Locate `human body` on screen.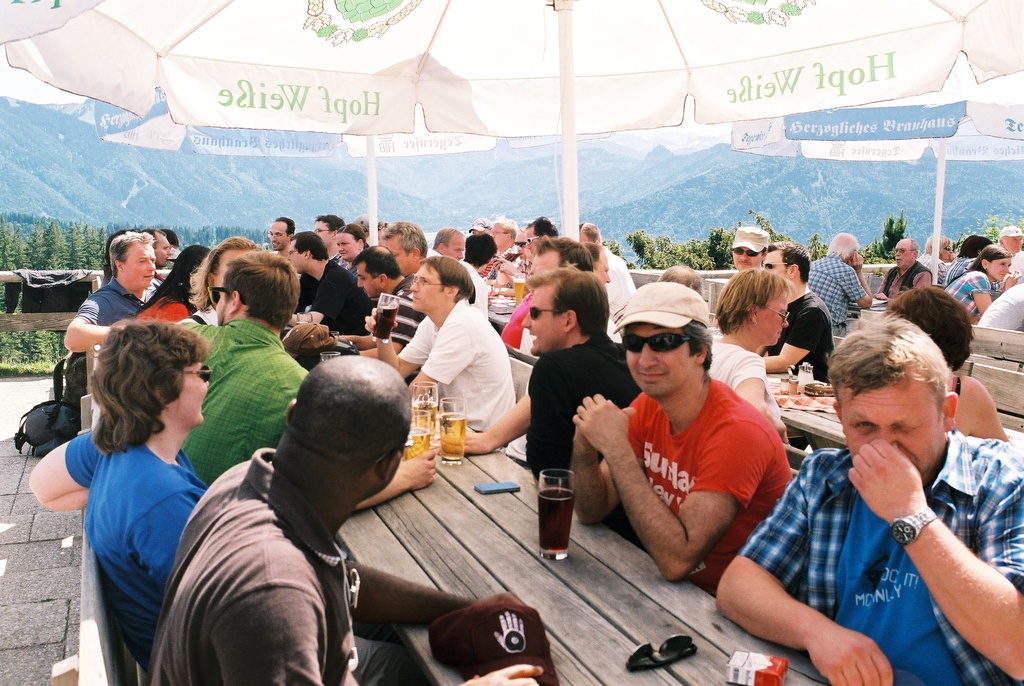
On screen at x1=529 y1=244 x2=584 y2=275.
